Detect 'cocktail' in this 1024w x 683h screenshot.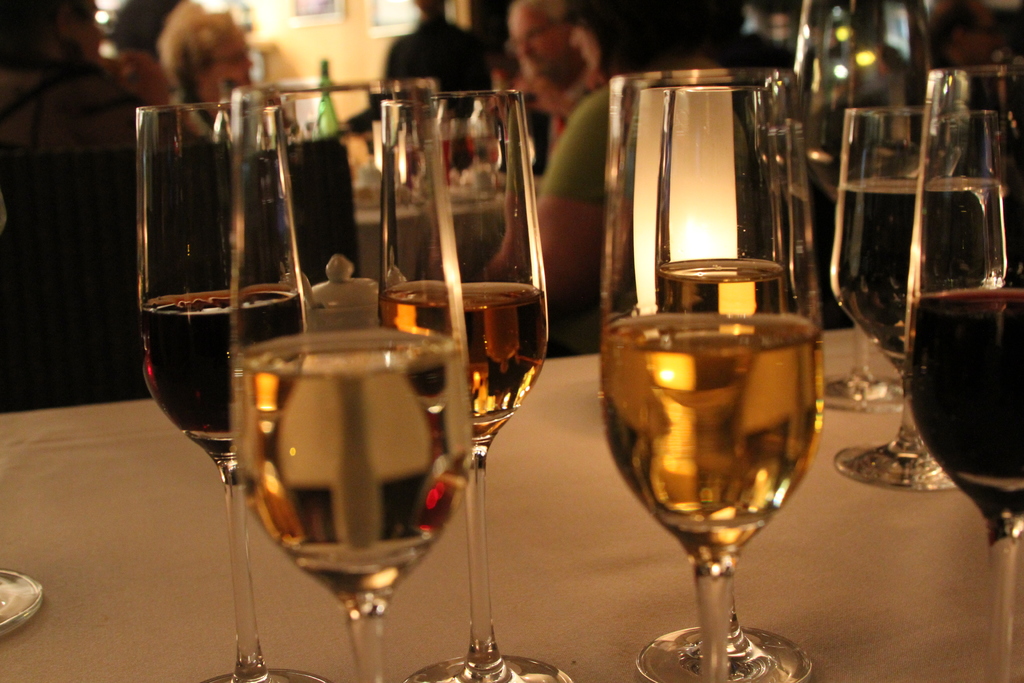
Detection: {"x1": 898, "y1": 58, "x2": 1023, "y2": 682}.
